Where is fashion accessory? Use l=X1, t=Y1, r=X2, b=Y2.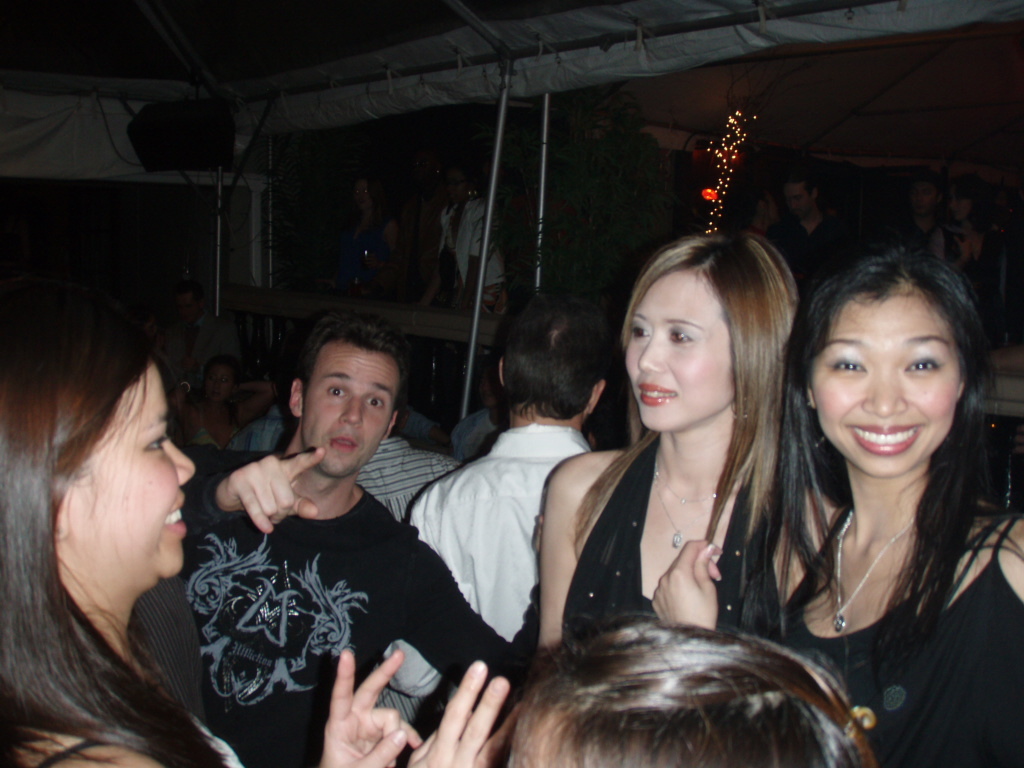
l=851, t=700, r=873, b=726.
